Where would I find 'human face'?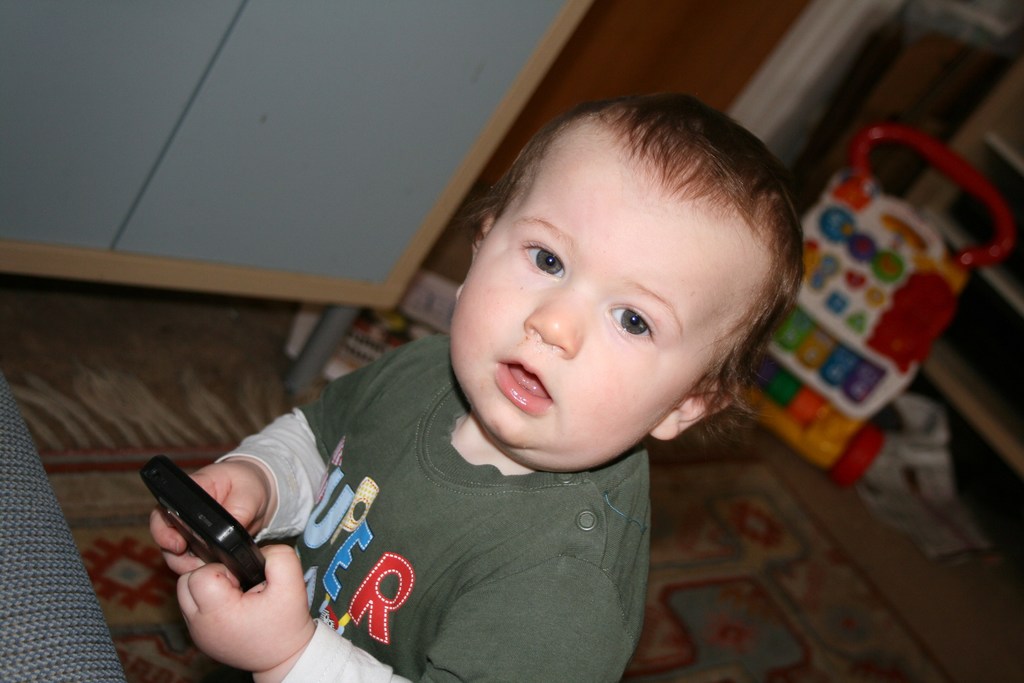
At x1=450 y1=130 x2=774 y2=466.
